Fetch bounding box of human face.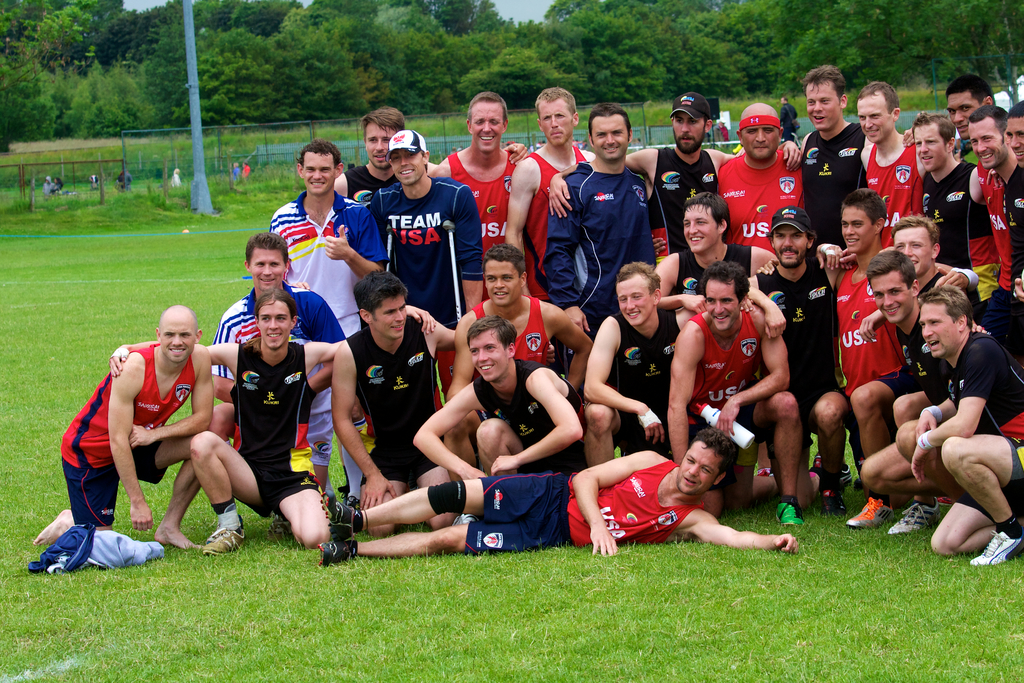
Bbox: [486, 260, 517, 308].
